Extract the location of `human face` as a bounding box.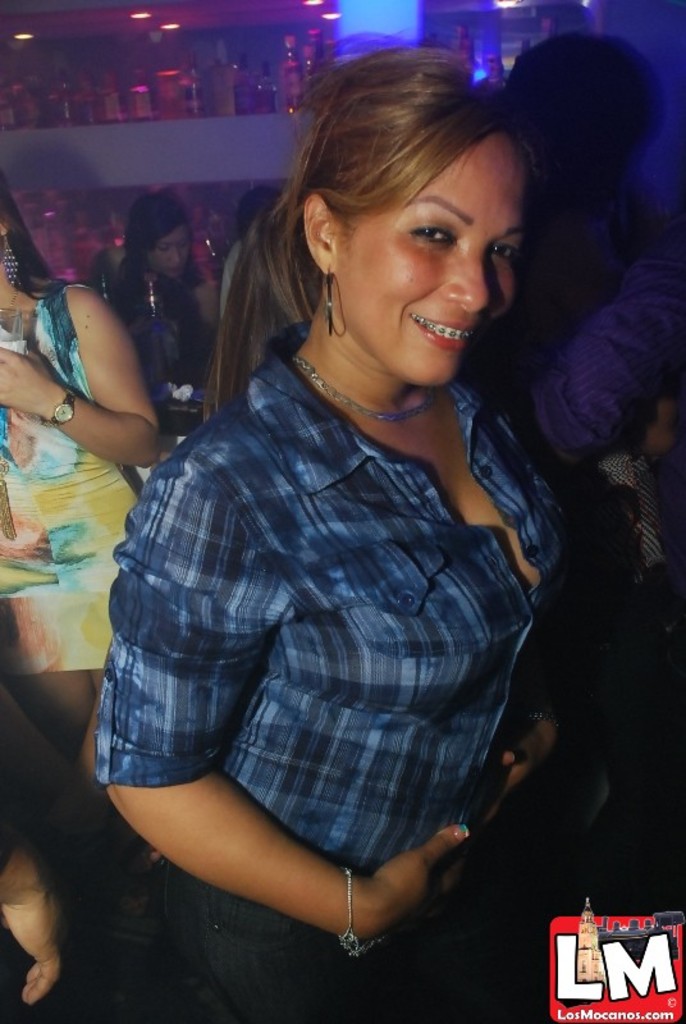
rect(147, 227, 191, 271).
